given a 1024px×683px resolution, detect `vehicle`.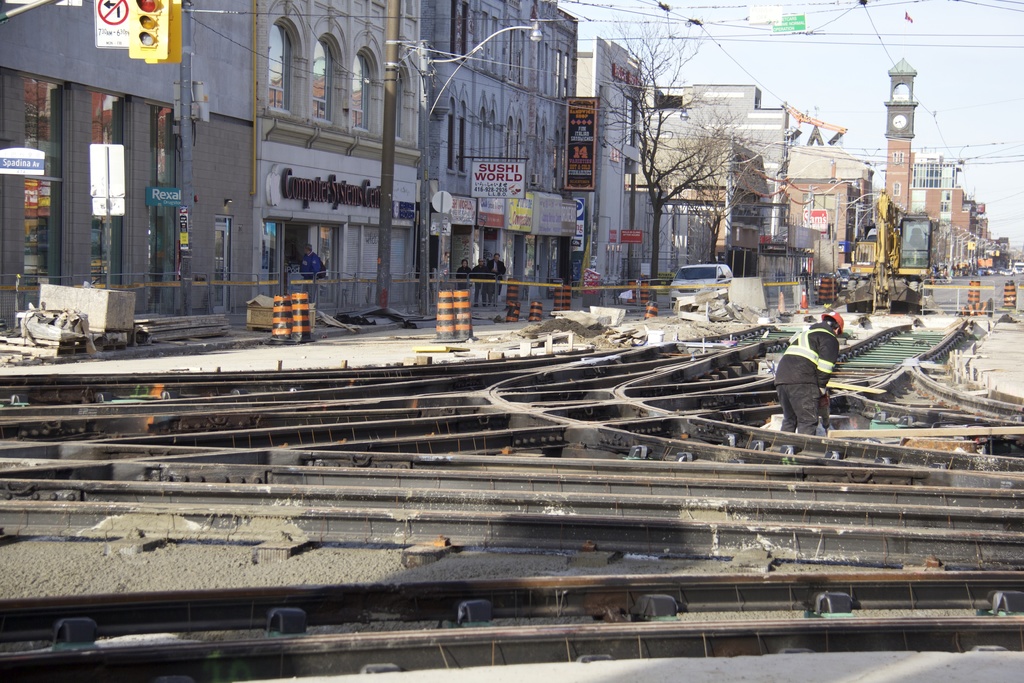
locate(810, 272, 837, 289).
